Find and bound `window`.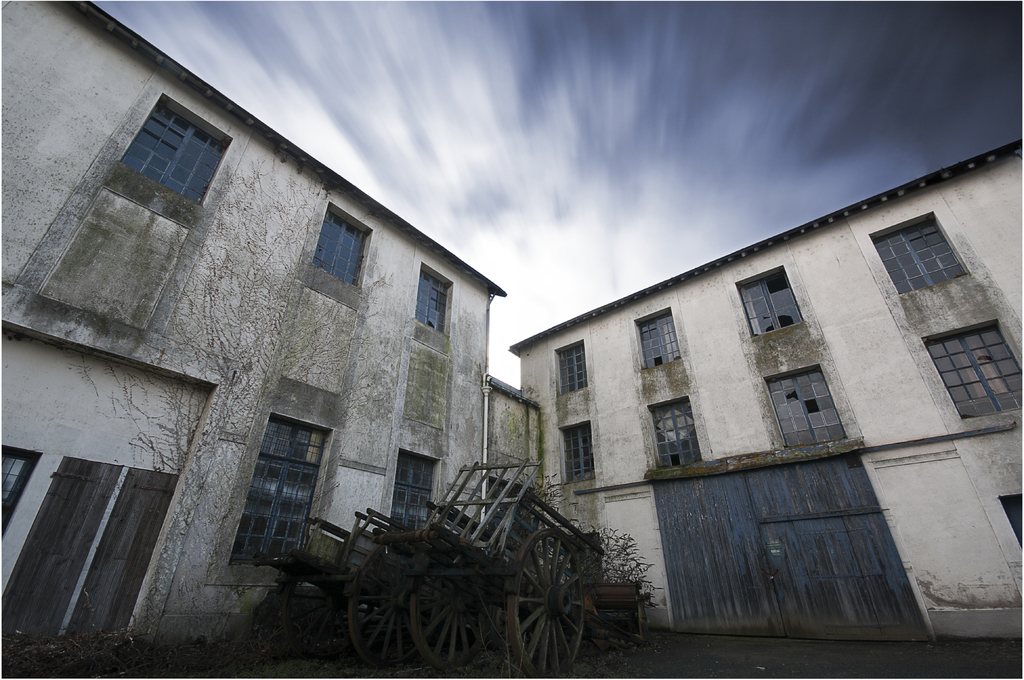
Bound: (x1=560, y1=418, x2=595, y2=487).
